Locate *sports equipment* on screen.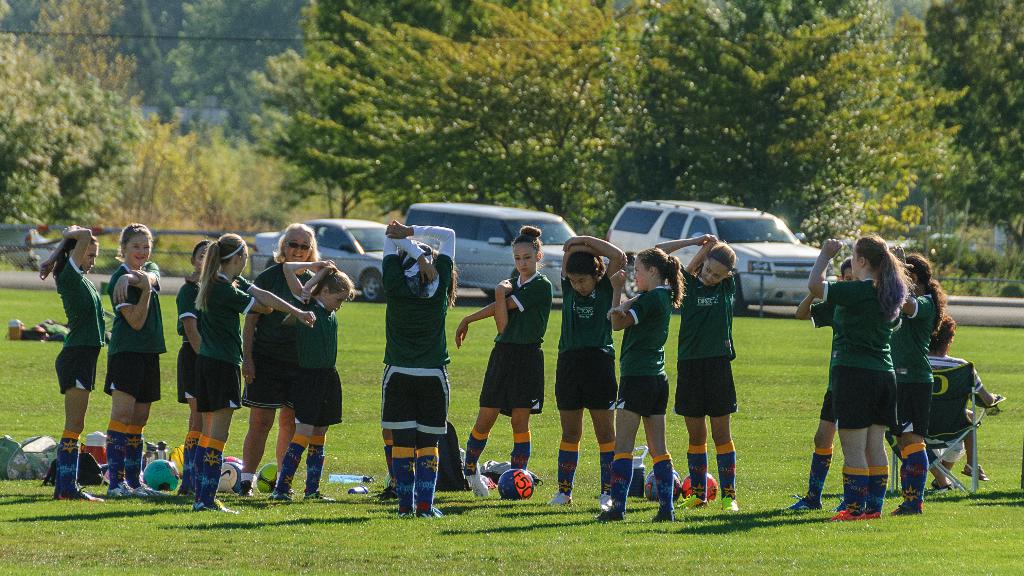
On screen at box(644, 471, 681, 502).
